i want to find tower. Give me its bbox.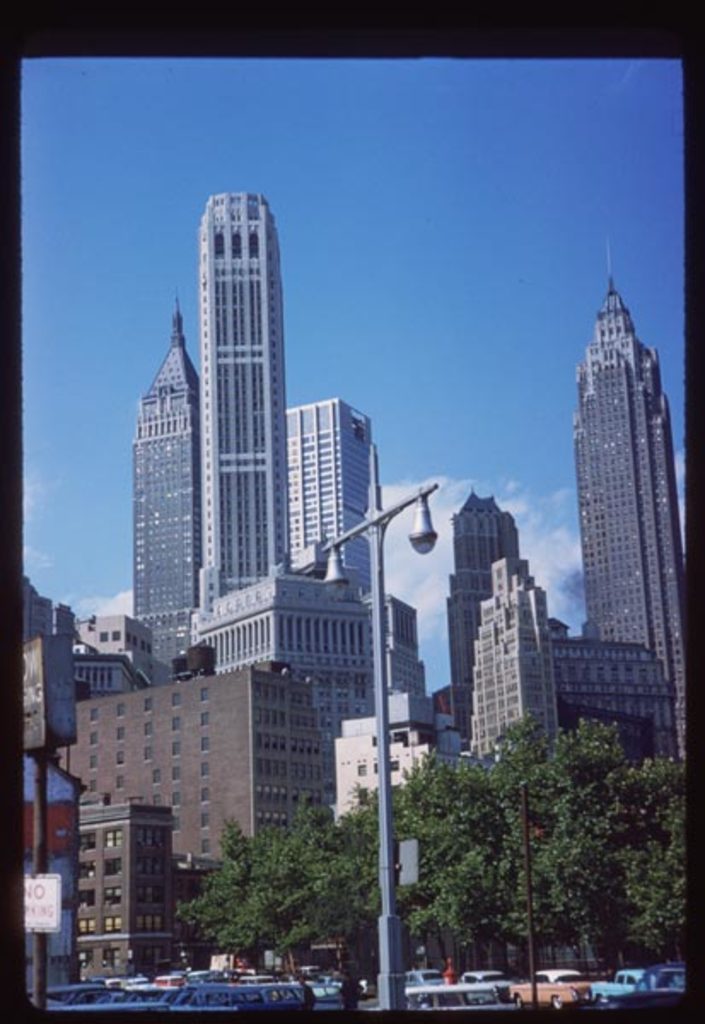
(x1=121, y1=305, x2=203, y2=683).
